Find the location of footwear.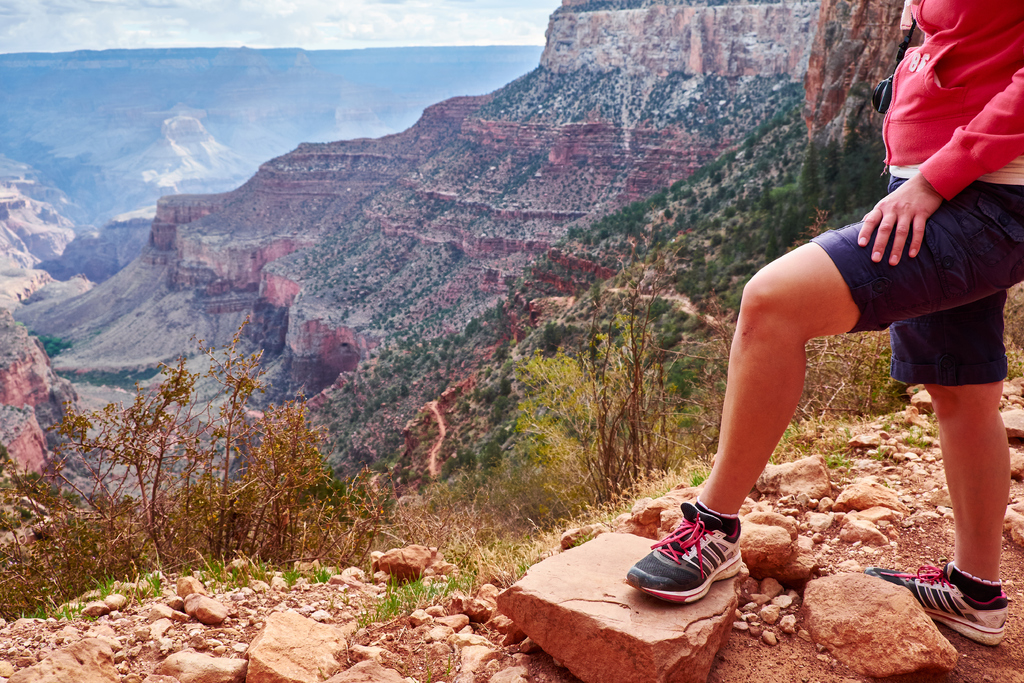
Location: [left=861, top=567, right=1011, bottom=647].
